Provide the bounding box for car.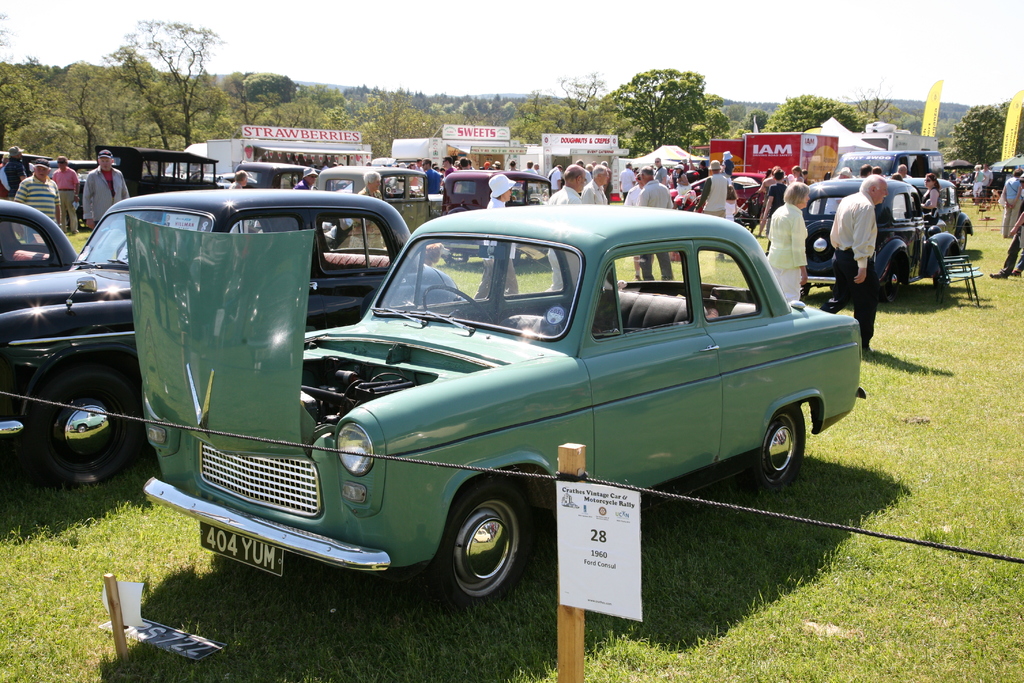
crop(314, 171, 449, 233).
